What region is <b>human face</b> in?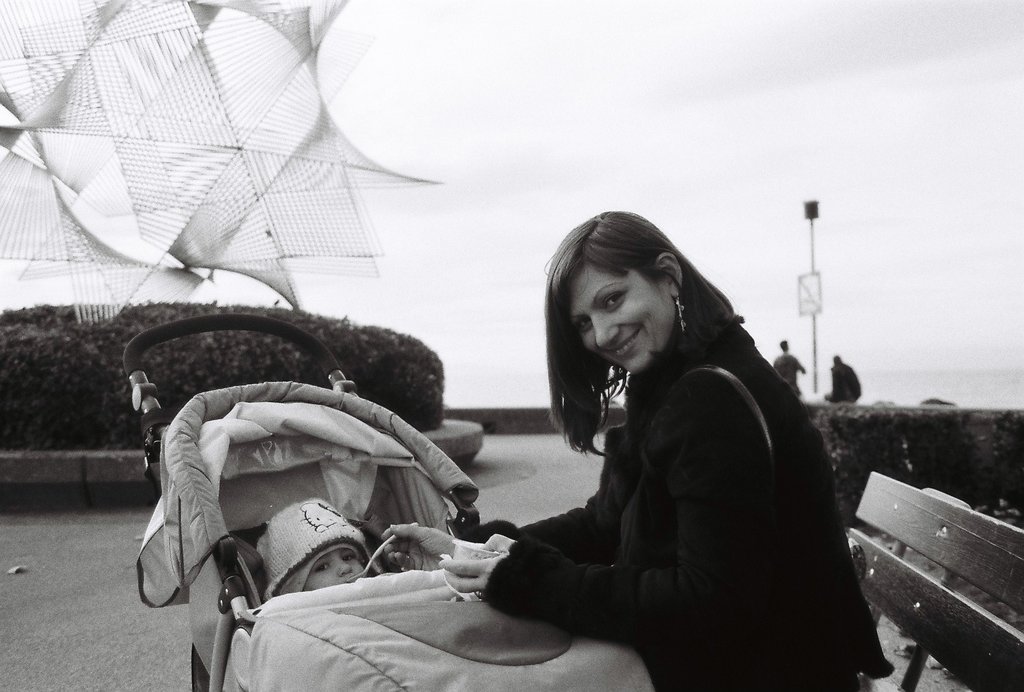
<region>560, 234, 705, 386</region>.
